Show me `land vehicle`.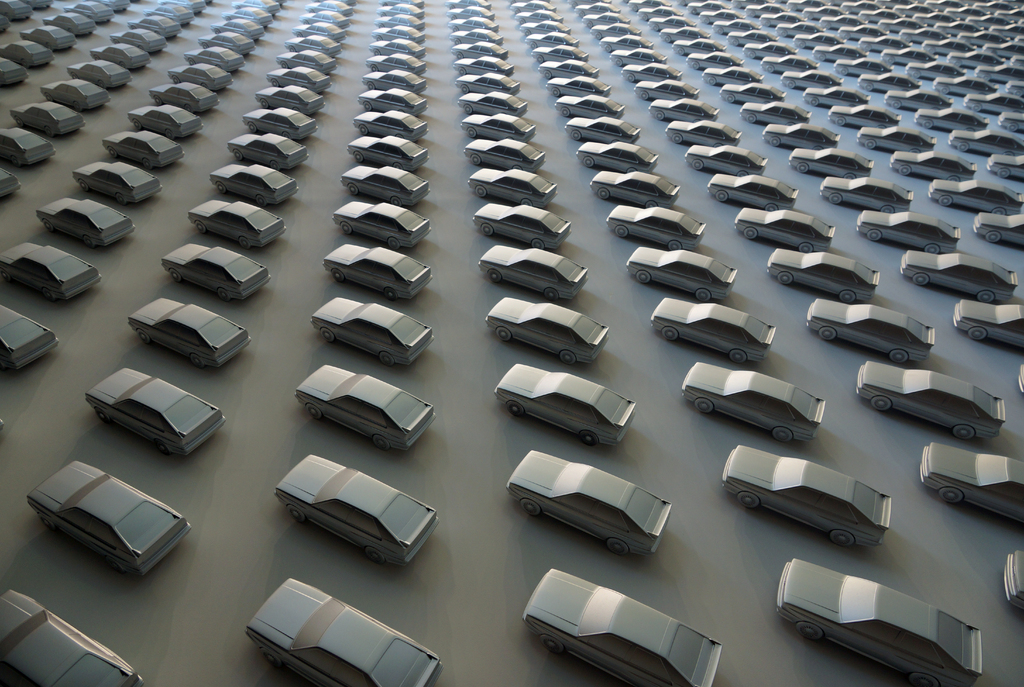
`land vehicle` is here: select_region(484, 296, 613, 364).
